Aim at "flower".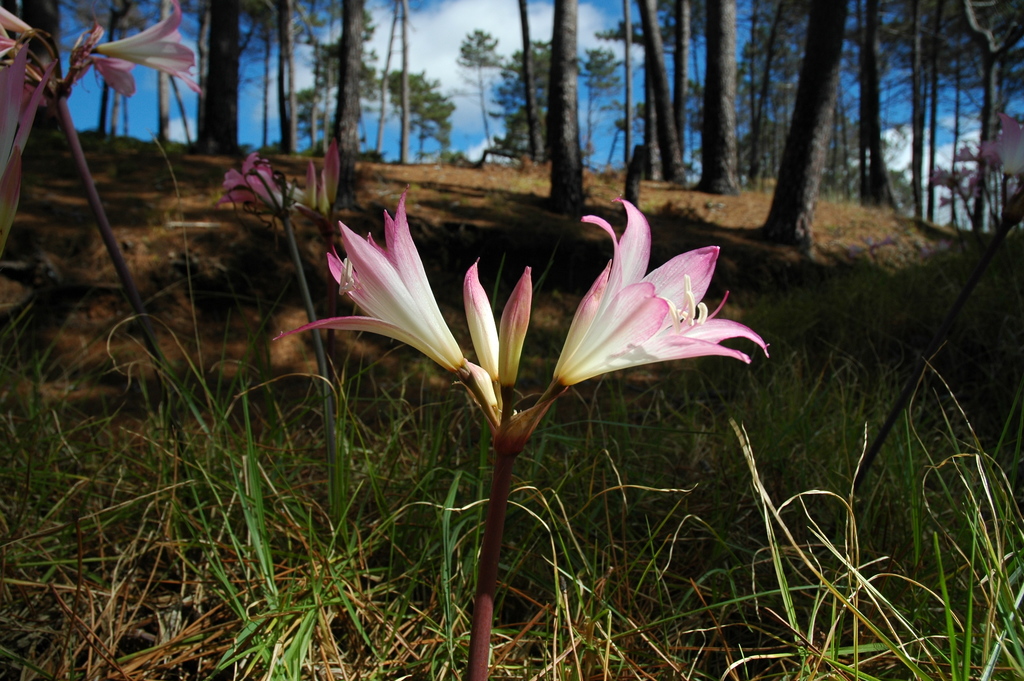
Aimed at rect(497, 267, 538, 398).
